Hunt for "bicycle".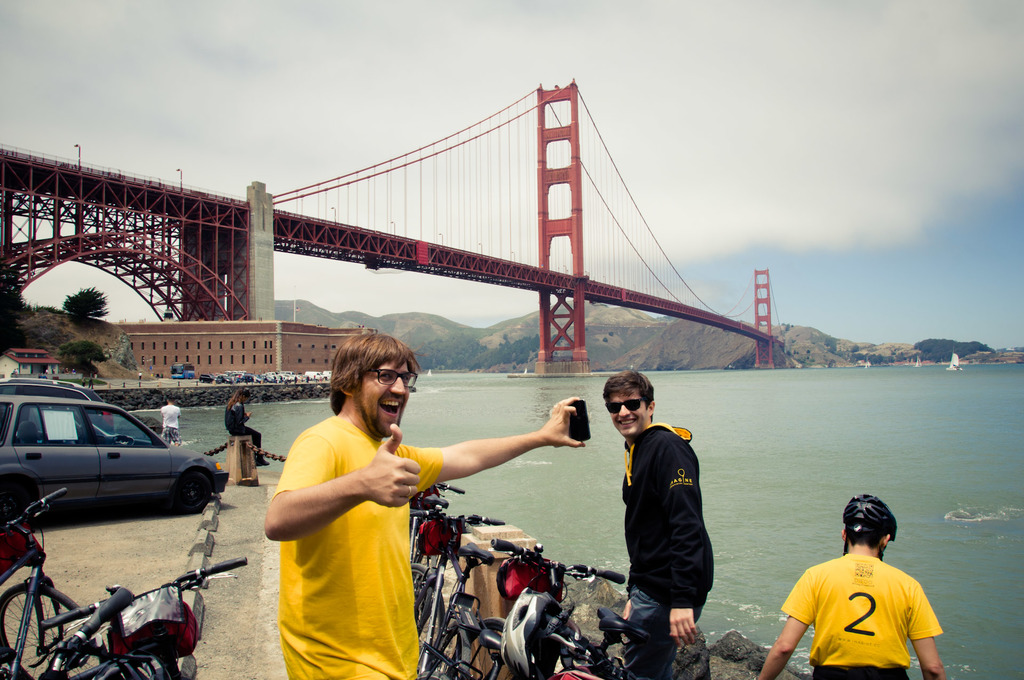
Hunted down at [x1=41, y1=559, x2=246, y2=679].
